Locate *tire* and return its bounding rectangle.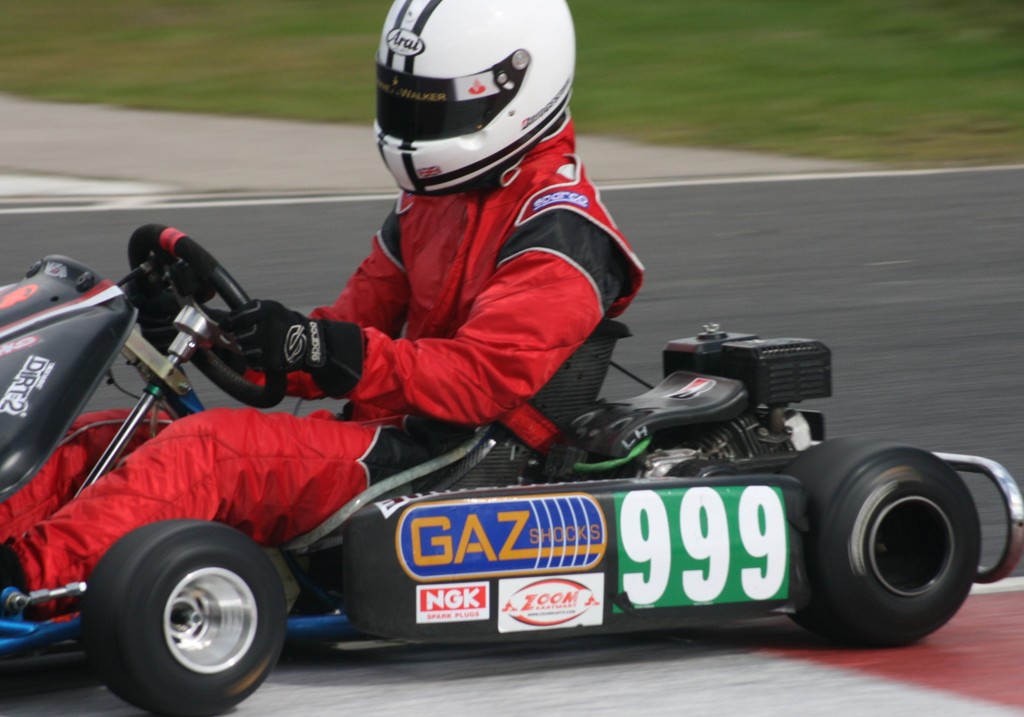
(x1=77, y1=516, x2=291, y2=713).
